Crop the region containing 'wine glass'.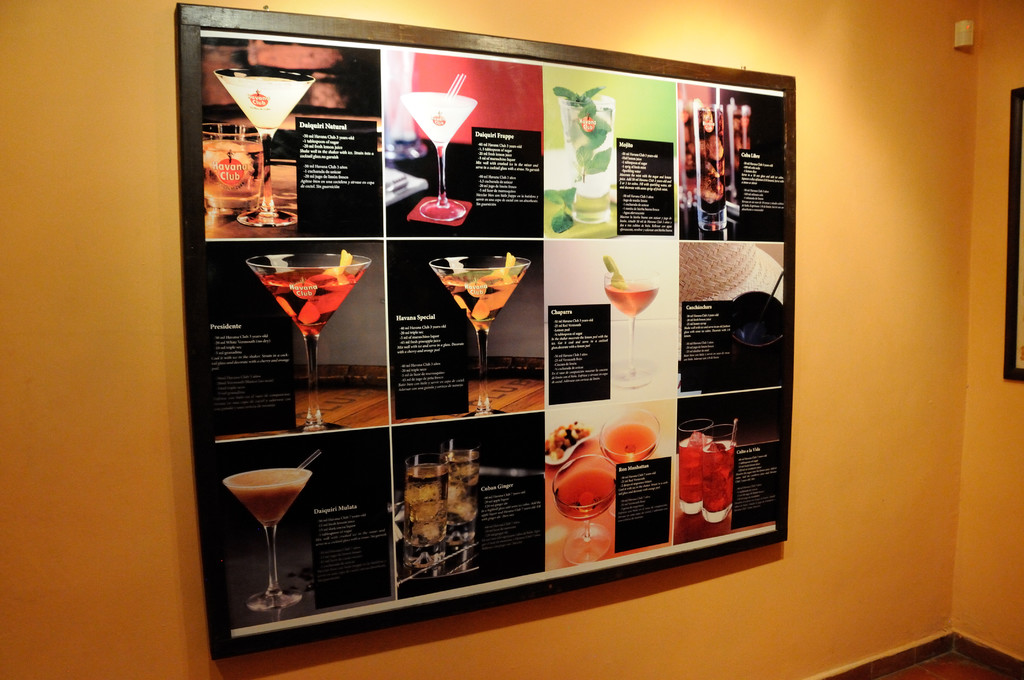
Crop region: 225 466 311 605.
